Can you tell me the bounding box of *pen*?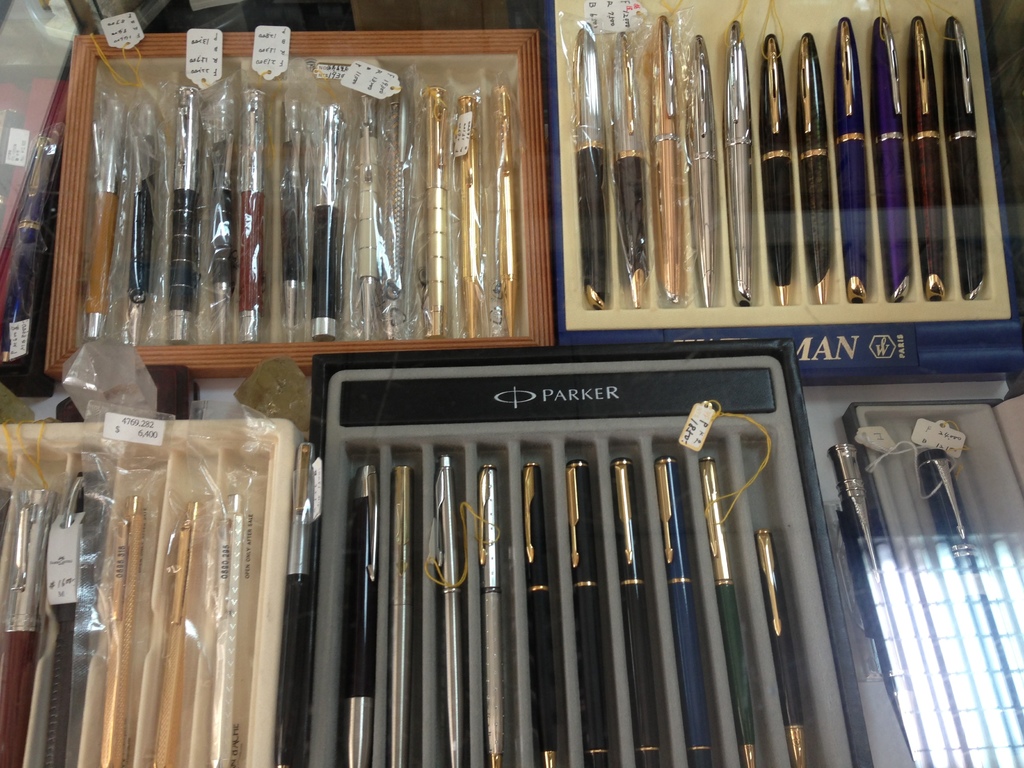
[616,30,646,316].
